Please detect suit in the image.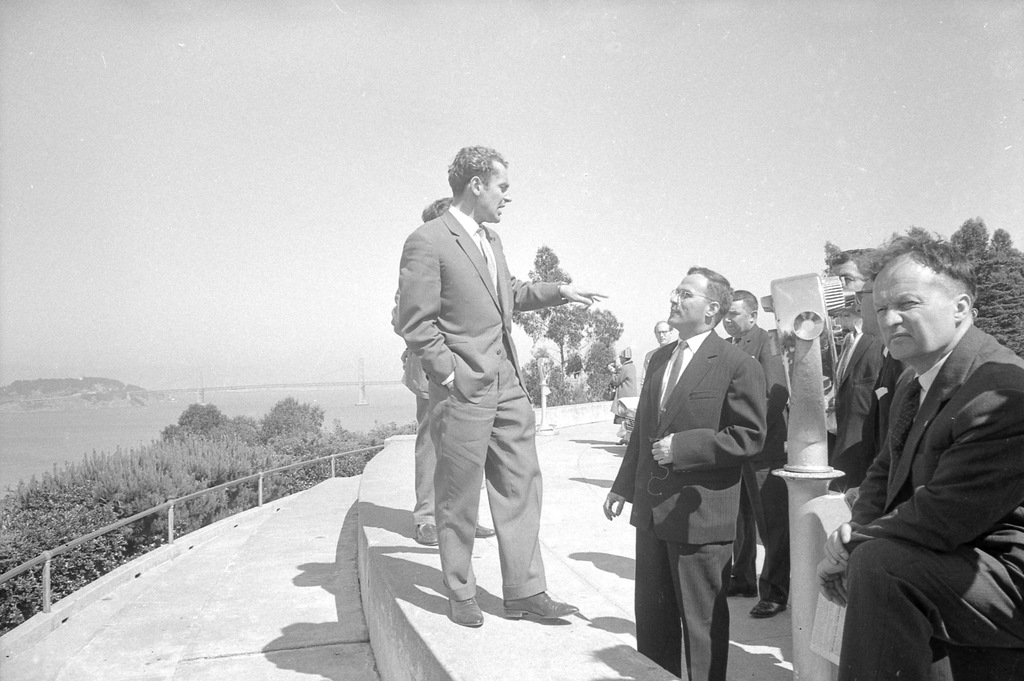
401, 347, 481, 527.
